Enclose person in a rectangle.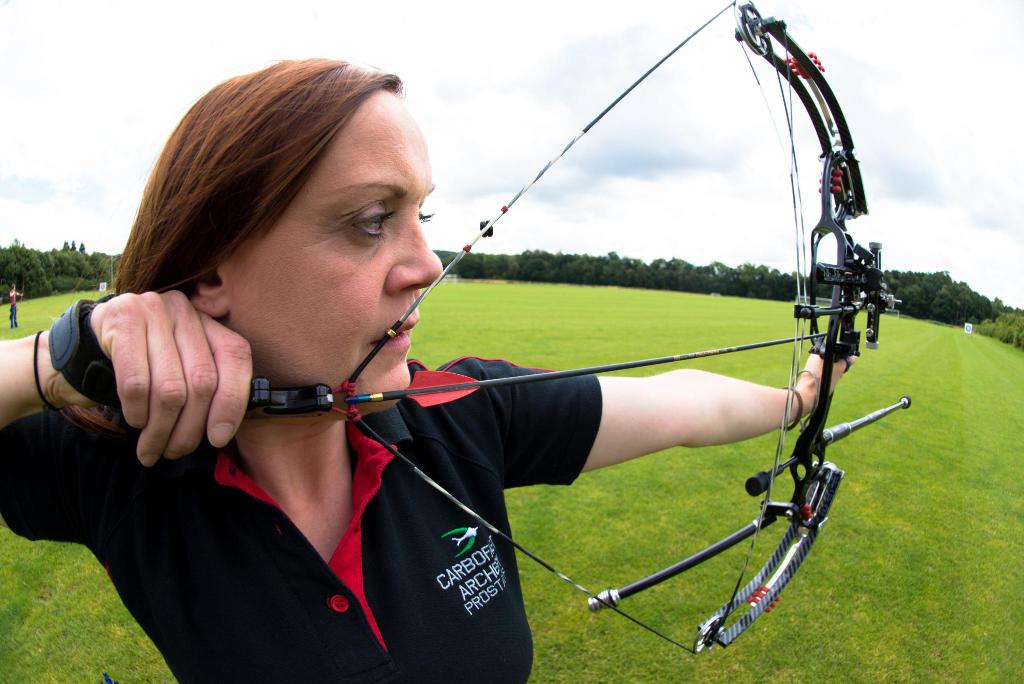
(x1=0, y1=57, x2=858, y2=683).
